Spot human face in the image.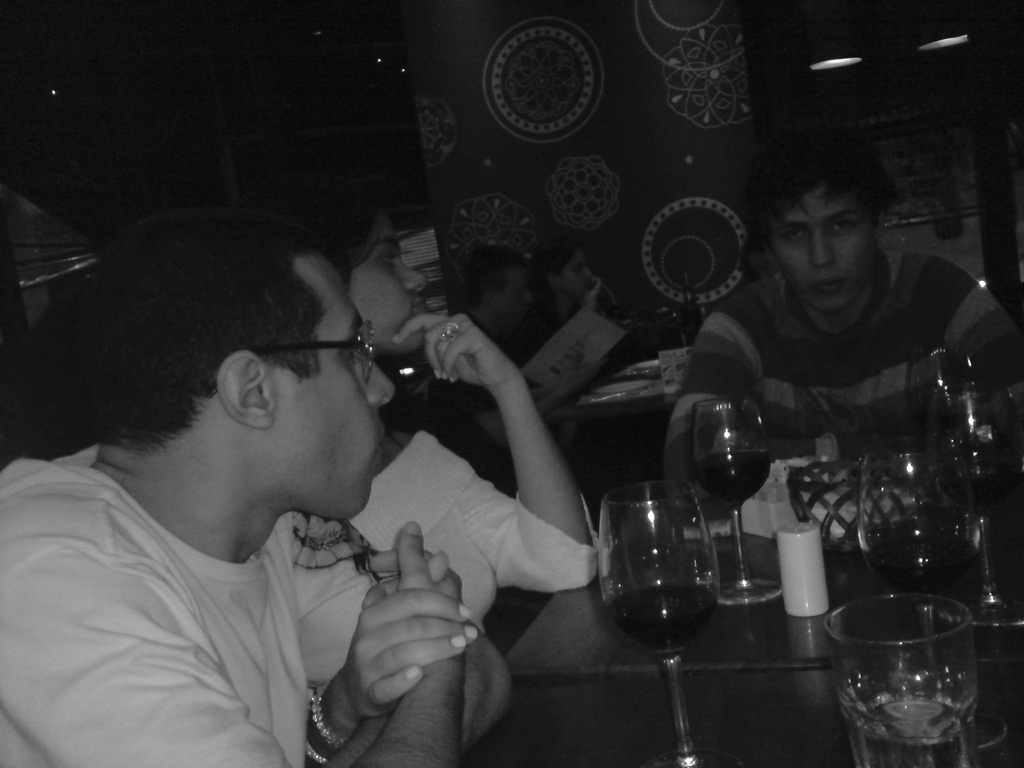
human face found at [x1=347, y1=212, x2=429, y2=351].
